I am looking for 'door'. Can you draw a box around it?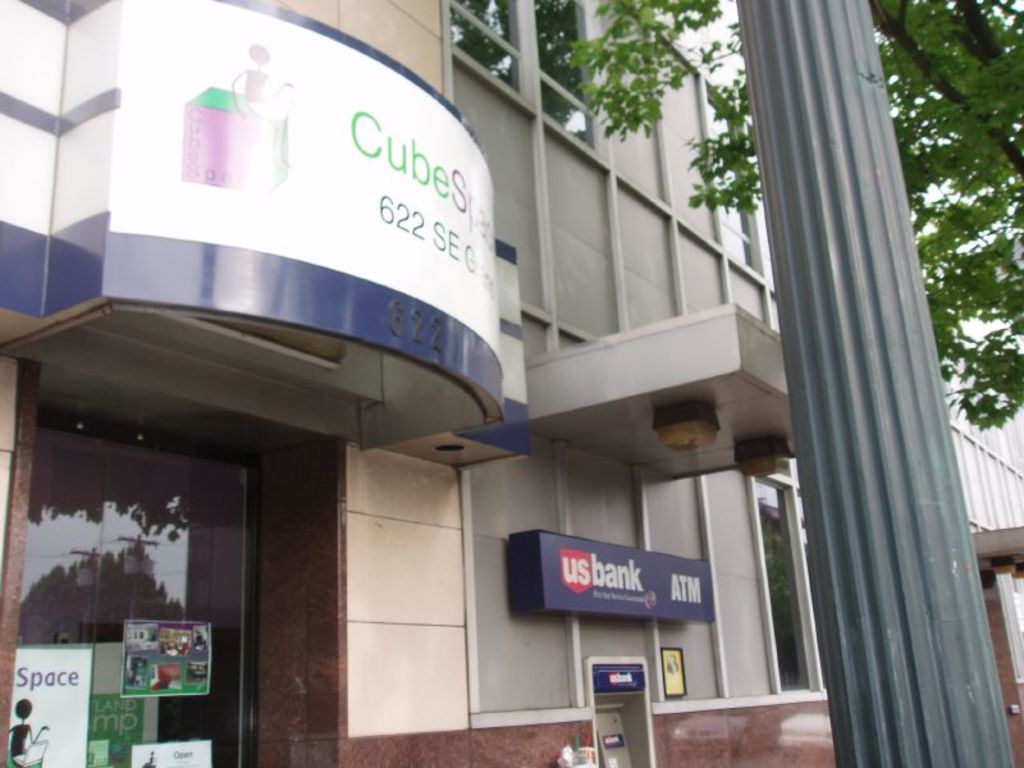
Sure, the bounding box is {"left": 33, "top": 355, "right": 300, "bottom": 740}.
